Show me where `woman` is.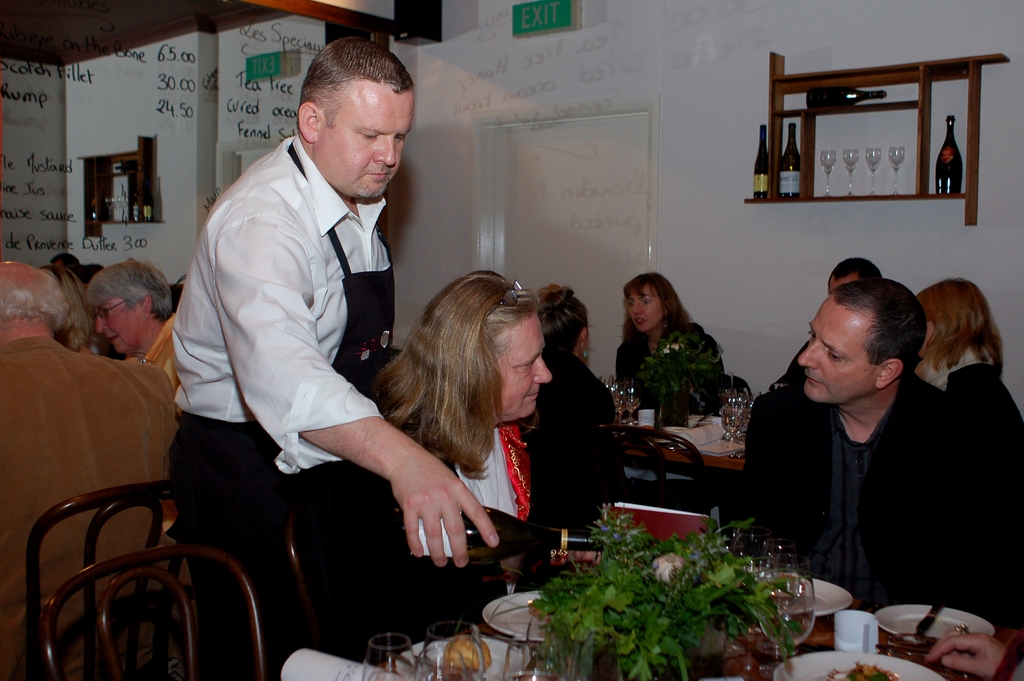
`woman` is at [619, 270, 726, 428].
